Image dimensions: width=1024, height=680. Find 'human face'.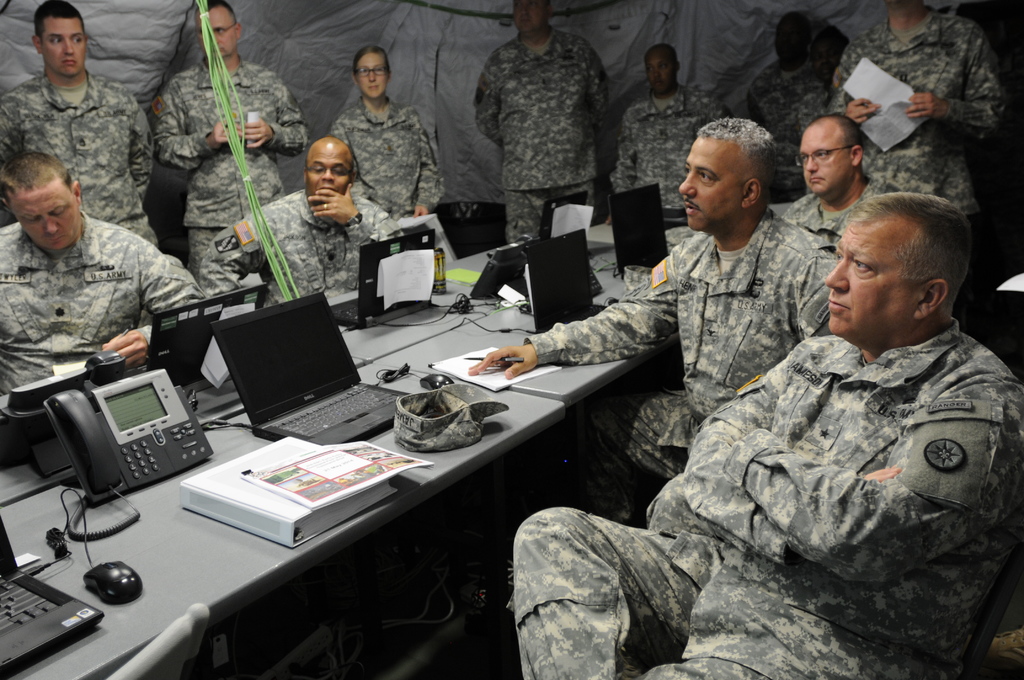
crop(200, 4, 236, 51).
